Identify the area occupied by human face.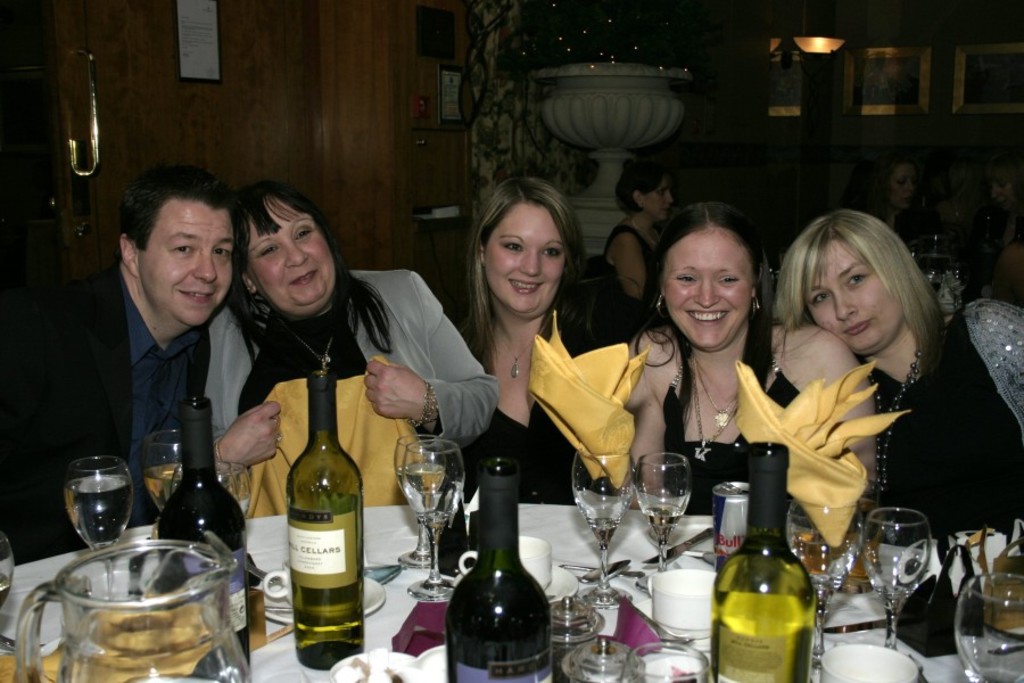
Area: locate(664, 224, 754, 348).
